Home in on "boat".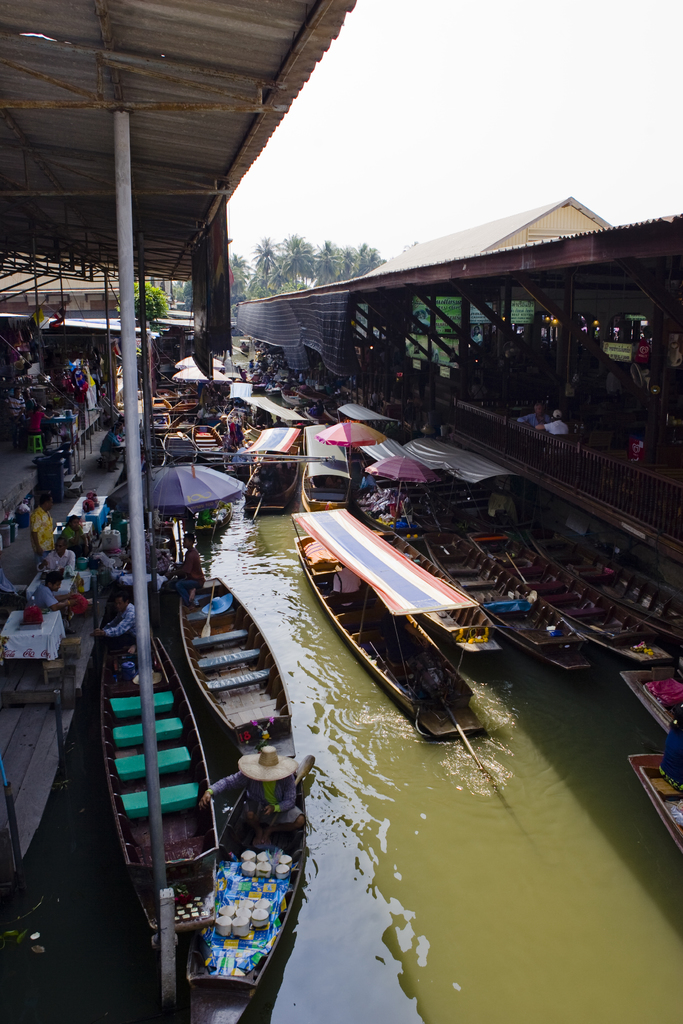
Homed in at (177, 575, 290, 764).
